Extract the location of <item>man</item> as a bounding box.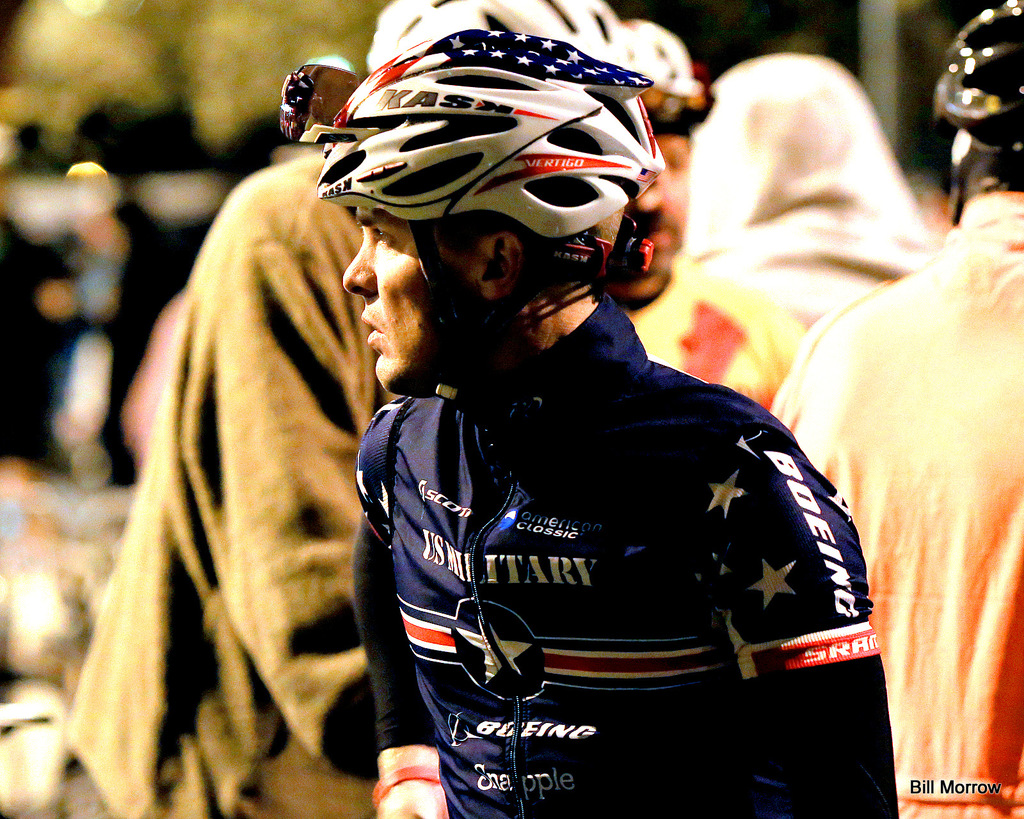
278:26:897:818.
